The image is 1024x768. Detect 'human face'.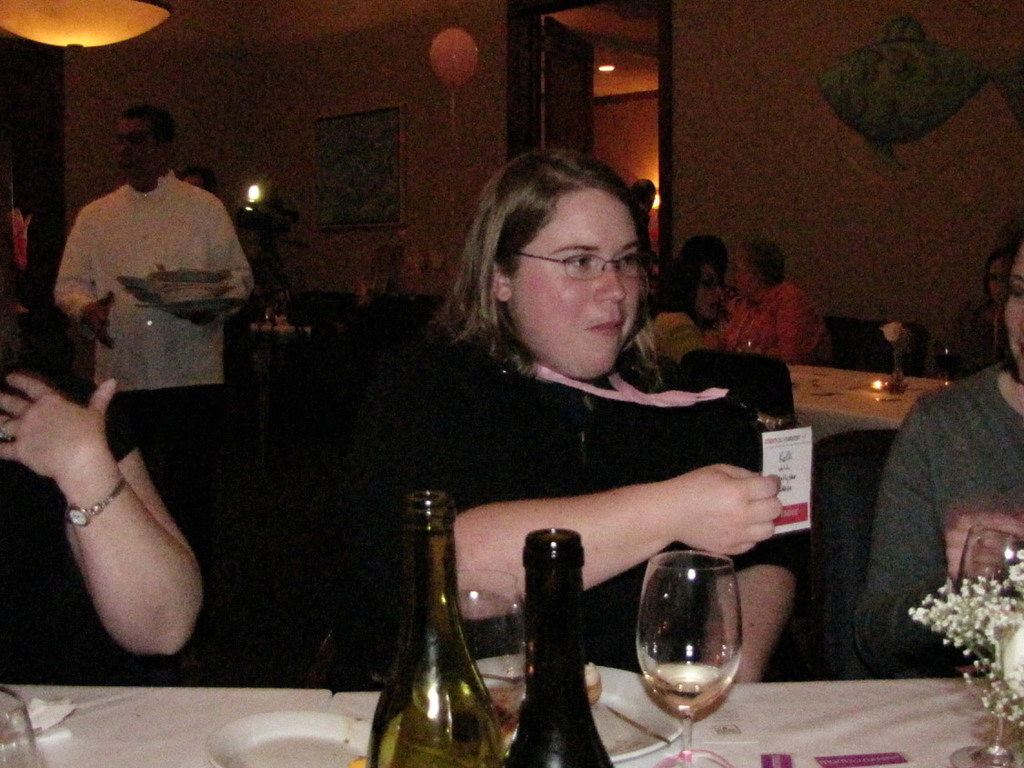
Detection: 734, 251, 757, 293.
